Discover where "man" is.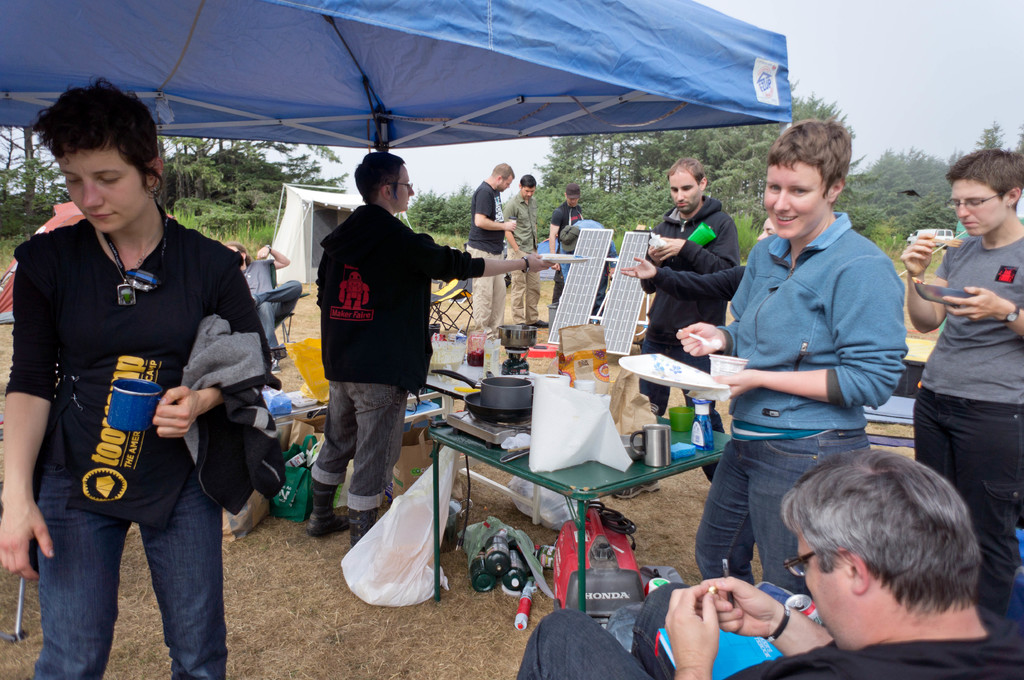
Discovered at left=502, top=170, right=543, bottom=332.
